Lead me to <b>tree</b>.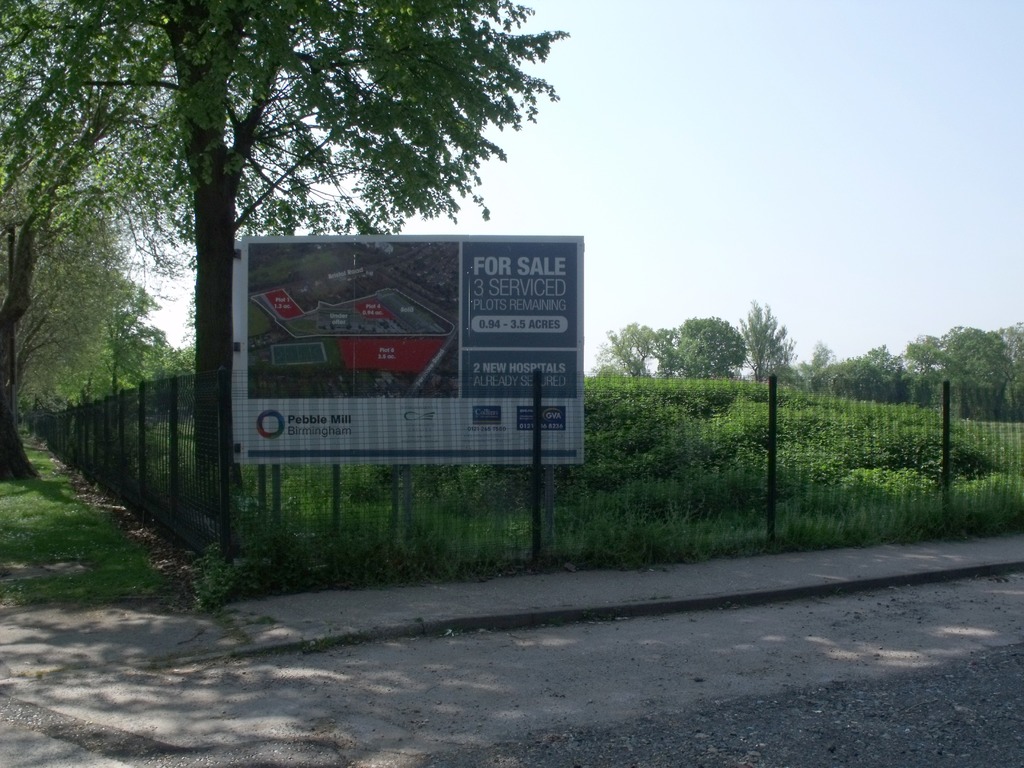
Lead to select_region(995, 316, 1023, 386).
